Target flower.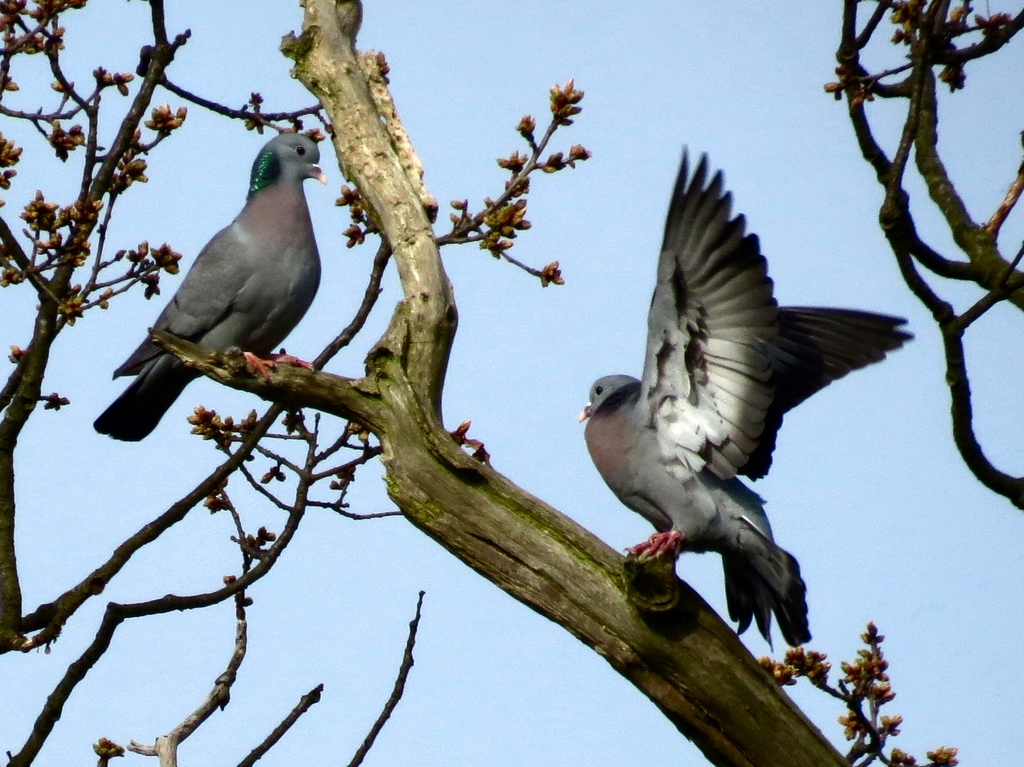
Target region: pyautogui.locateOnScreen(194, 401, 259, 451).
